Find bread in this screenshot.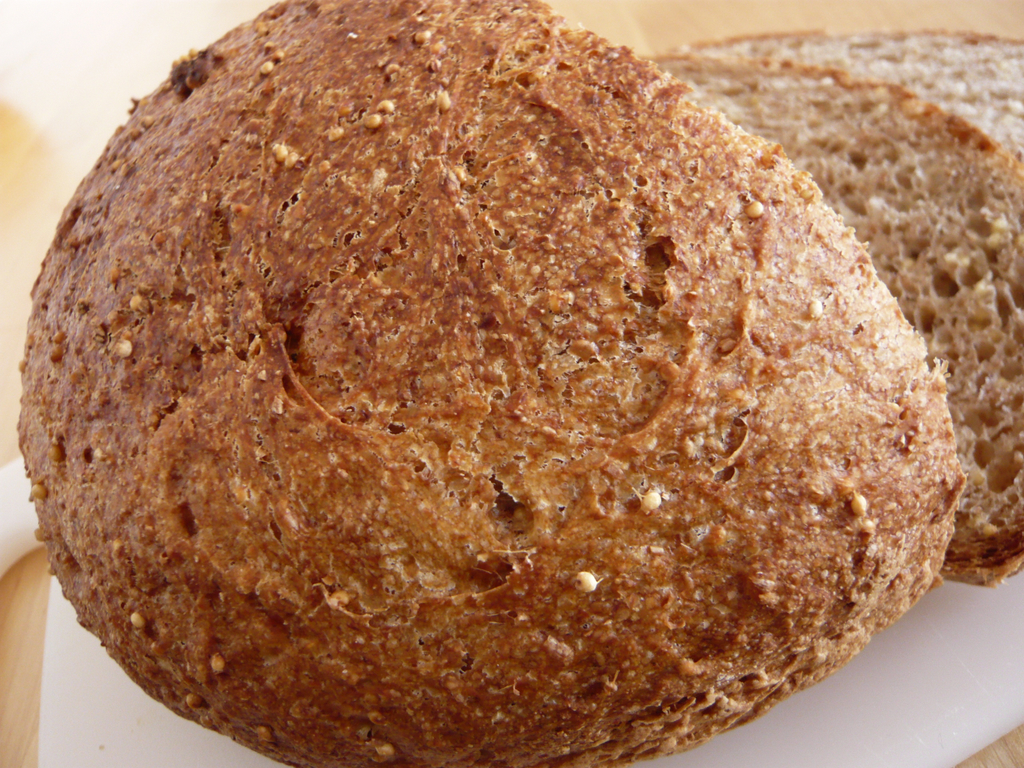
The bounding box for bread is [left=646, top=56, right=1023, bottom=579].
